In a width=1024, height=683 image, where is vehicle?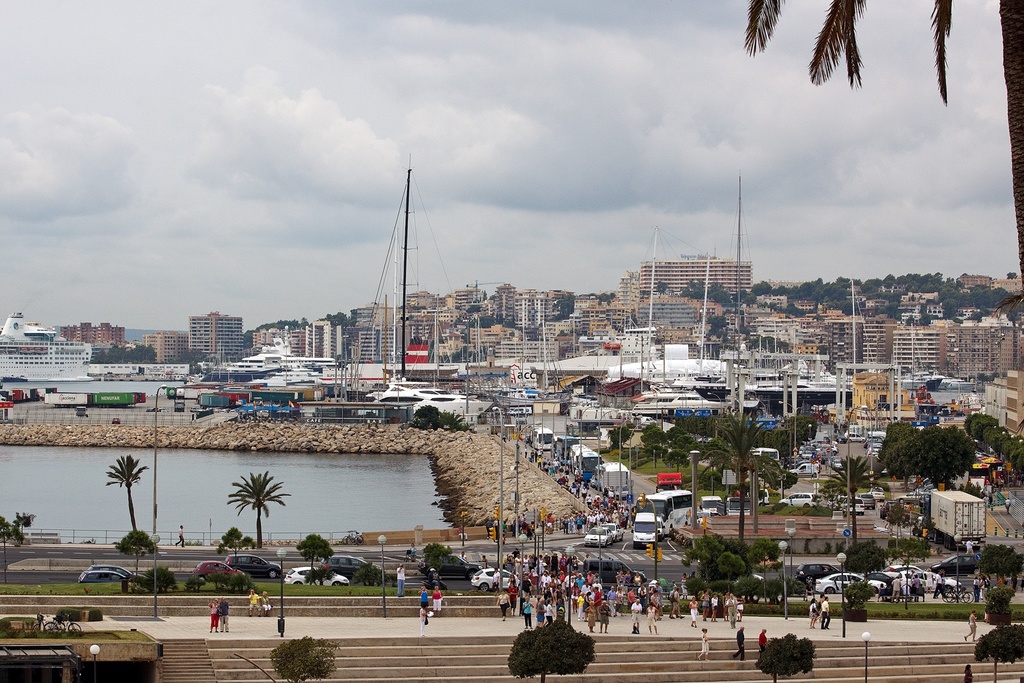
crop(702, 492, 726, 516).
